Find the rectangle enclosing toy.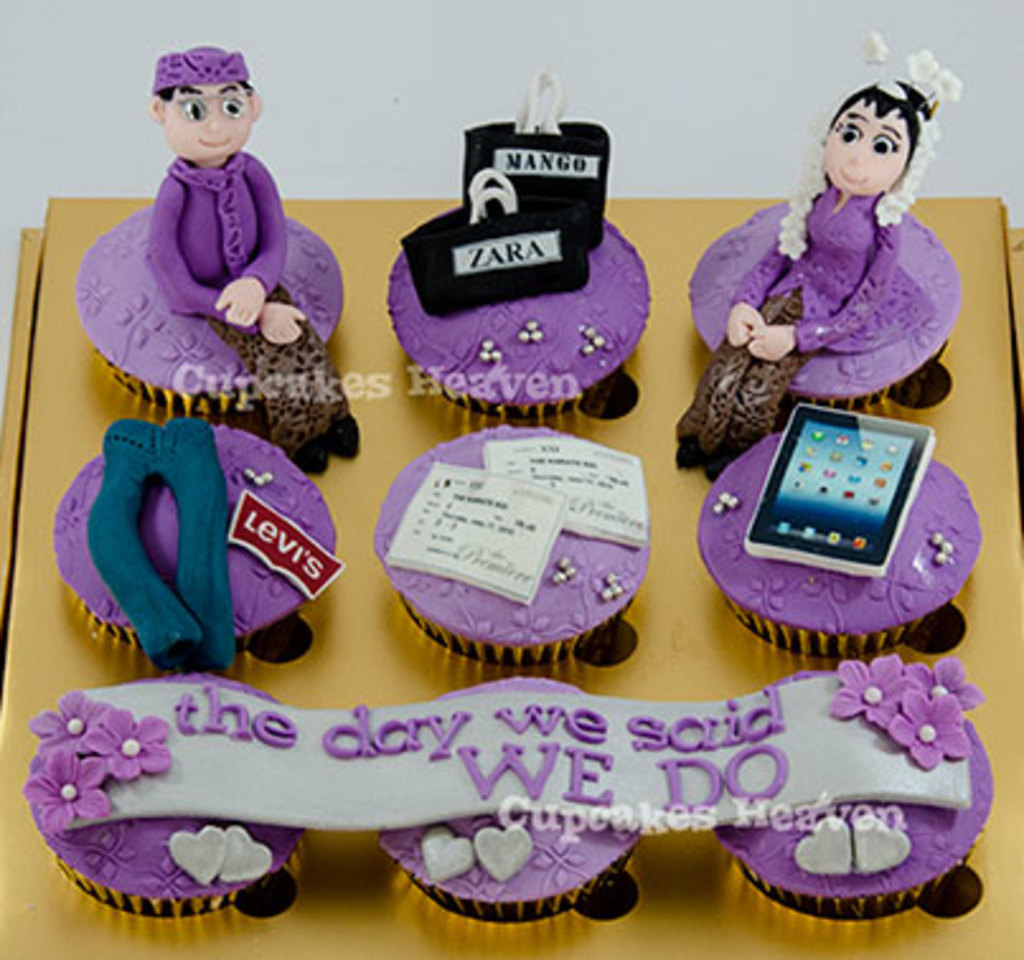
[x1=86, y1=394, x2=226, y2=688].
